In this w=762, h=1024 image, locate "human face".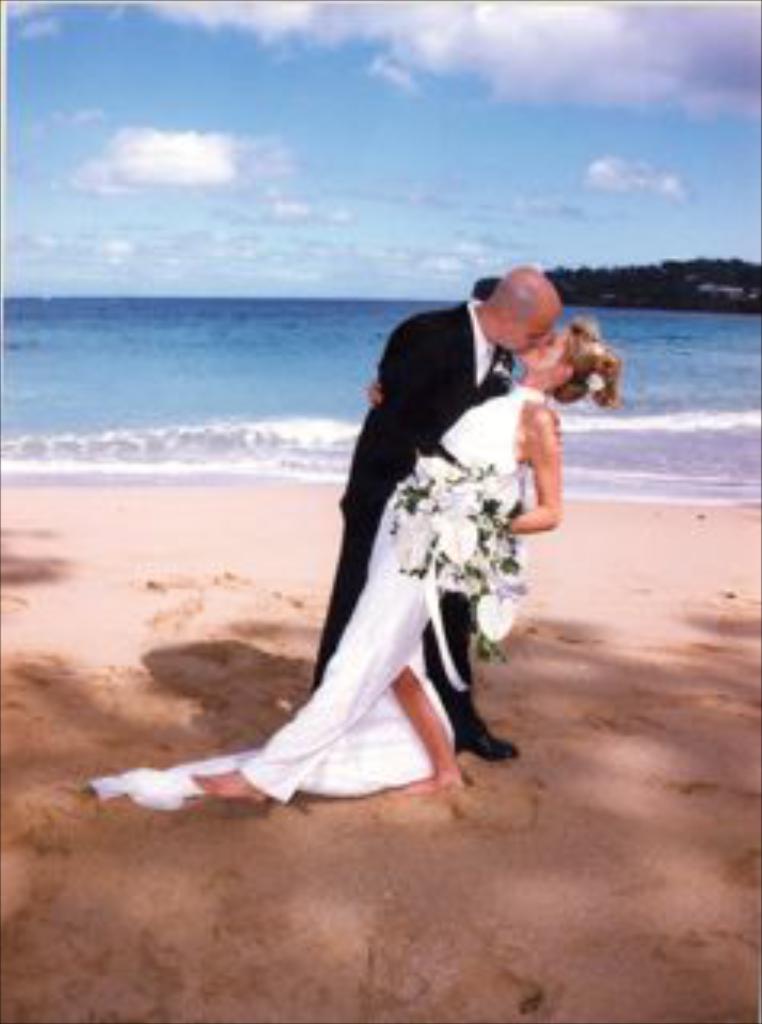
Bounding box: 515,307,560,352.
